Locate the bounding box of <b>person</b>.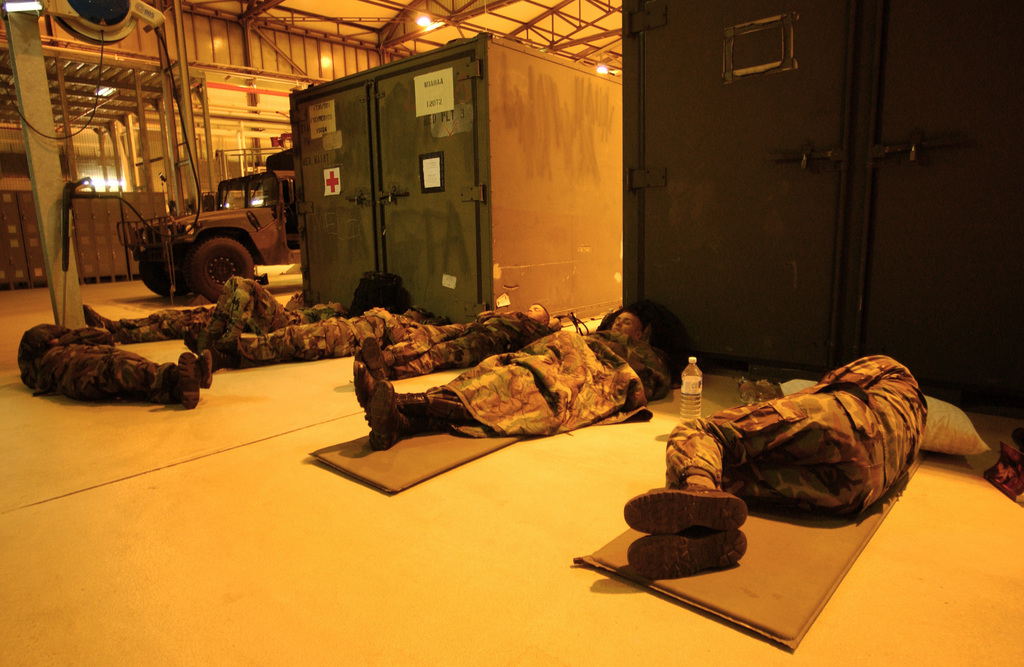
Bounding box: bbox=(18, 316, 221, 408).
